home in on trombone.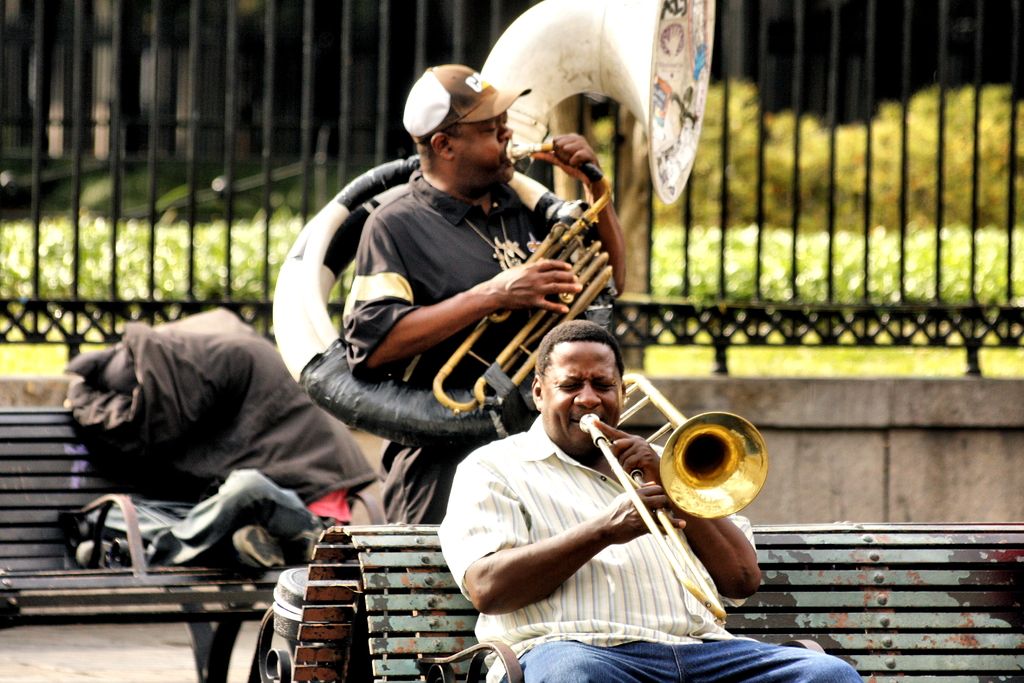
Homed in at box(579, 368, 769, 621).
